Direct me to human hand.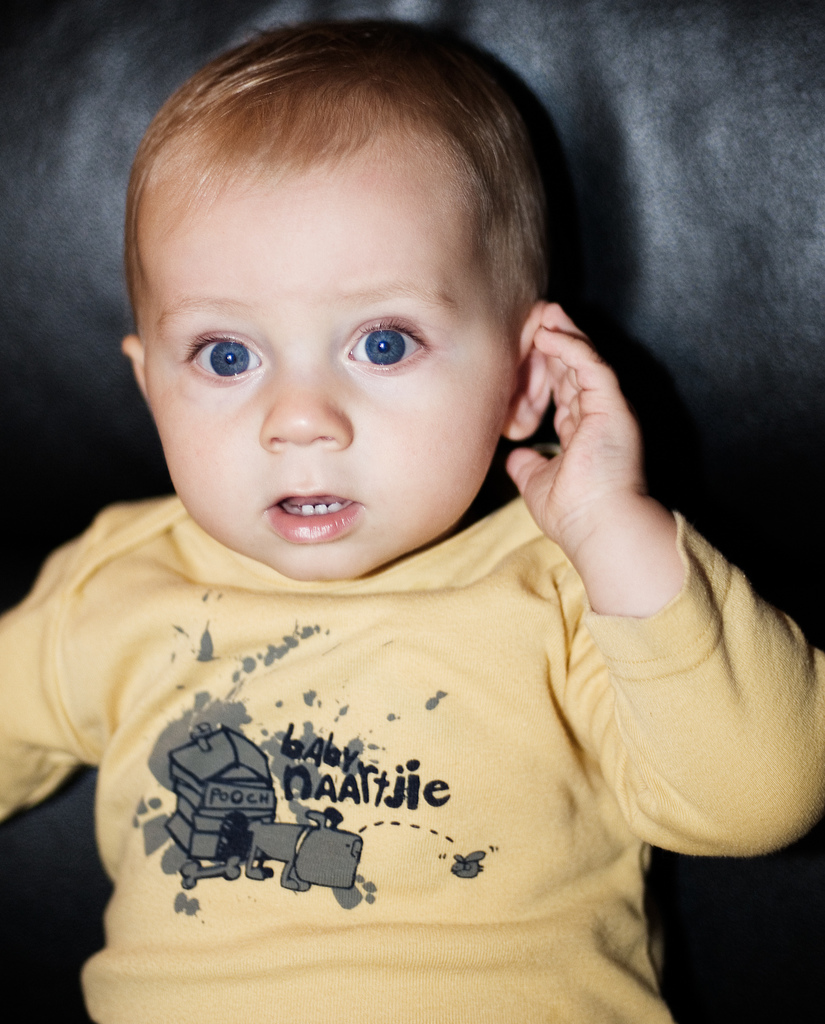
Direction: left=507, top=293, right=690, bottom=637.
